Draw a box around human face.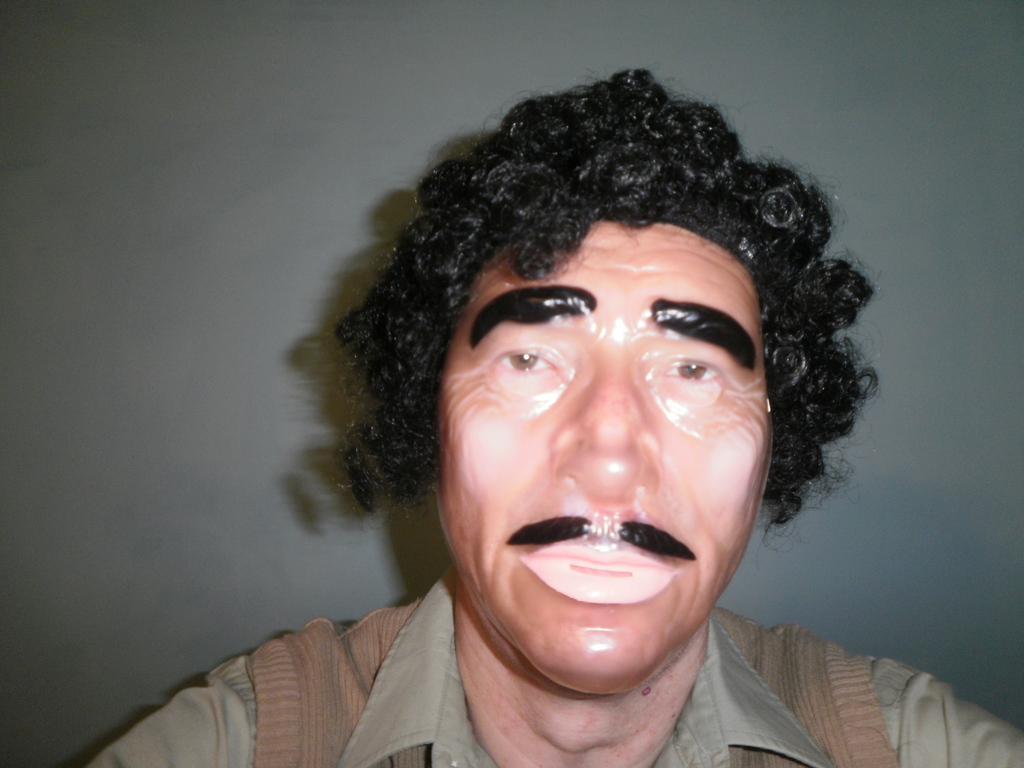
(left=445, top=223, right=777, bottom=694).
